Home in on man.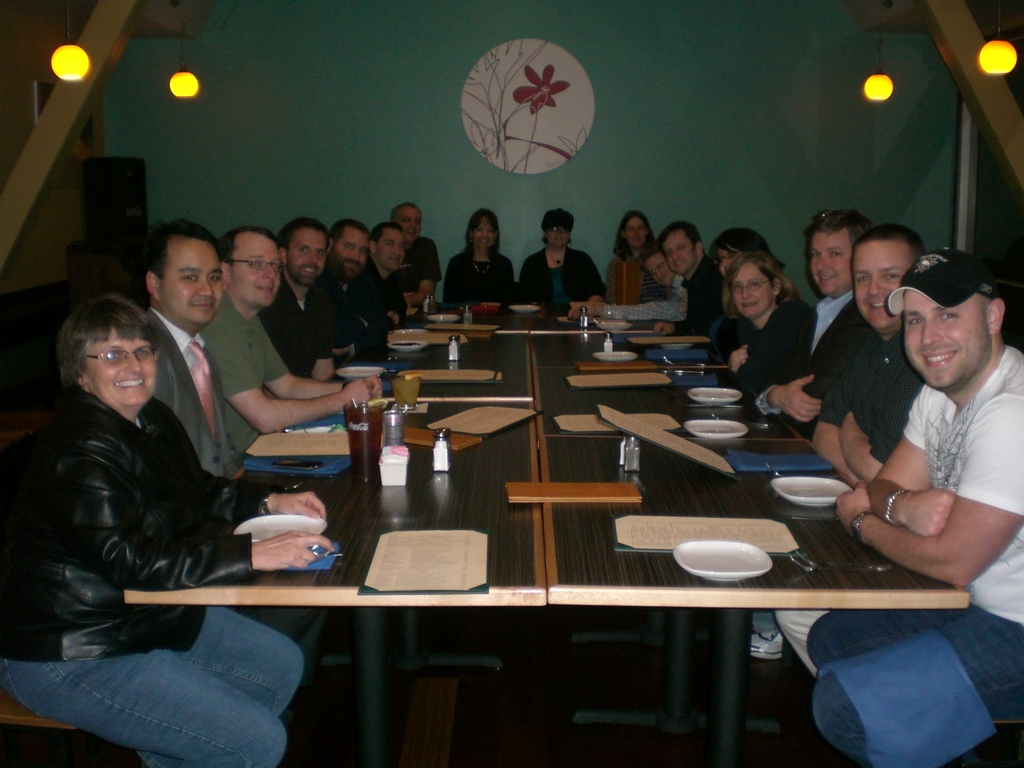
Homed in at [769,218,938,685].
